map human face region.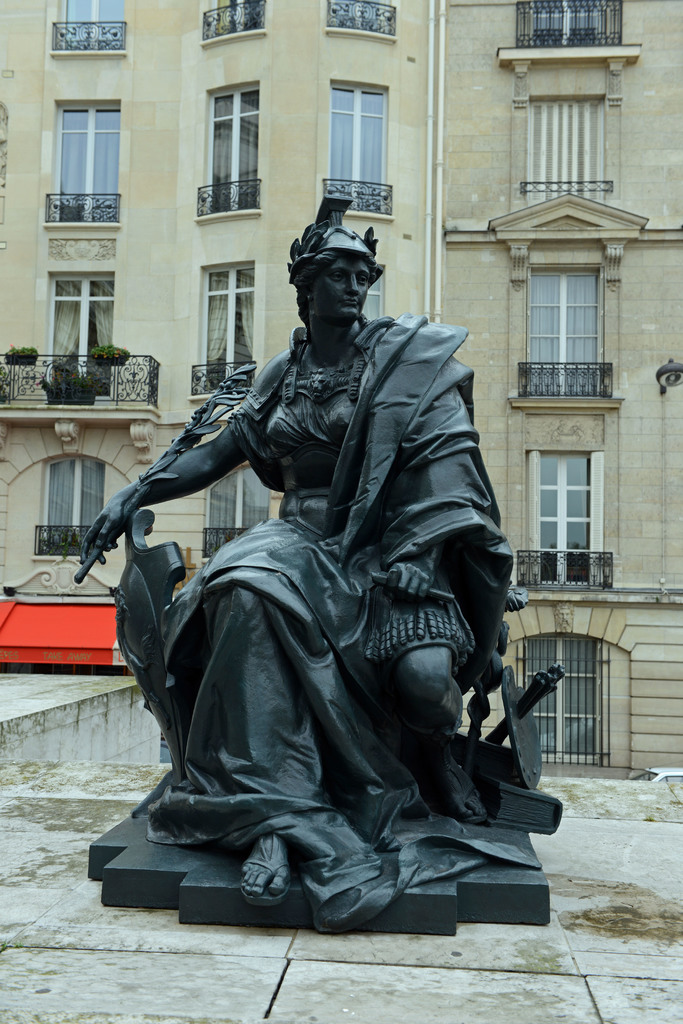
Mapped to [left=314, top=252, right=369, bottom=321].
